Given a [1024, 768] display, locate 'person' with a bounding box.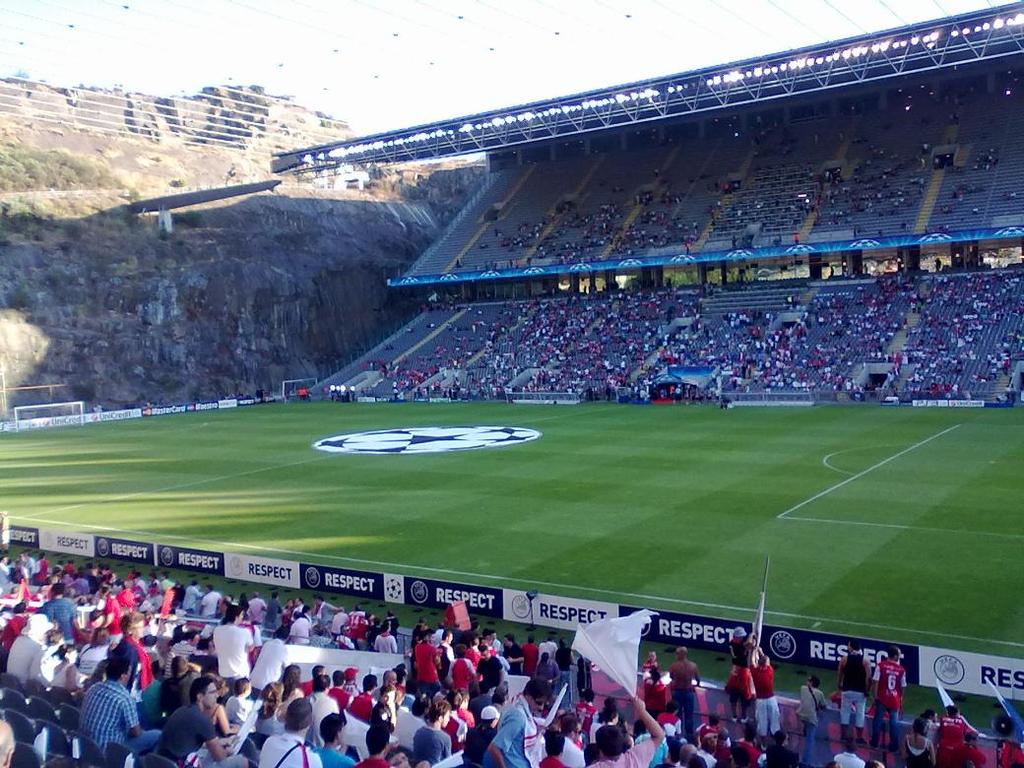
Located: bbox=(54, 635, 128, 764).
